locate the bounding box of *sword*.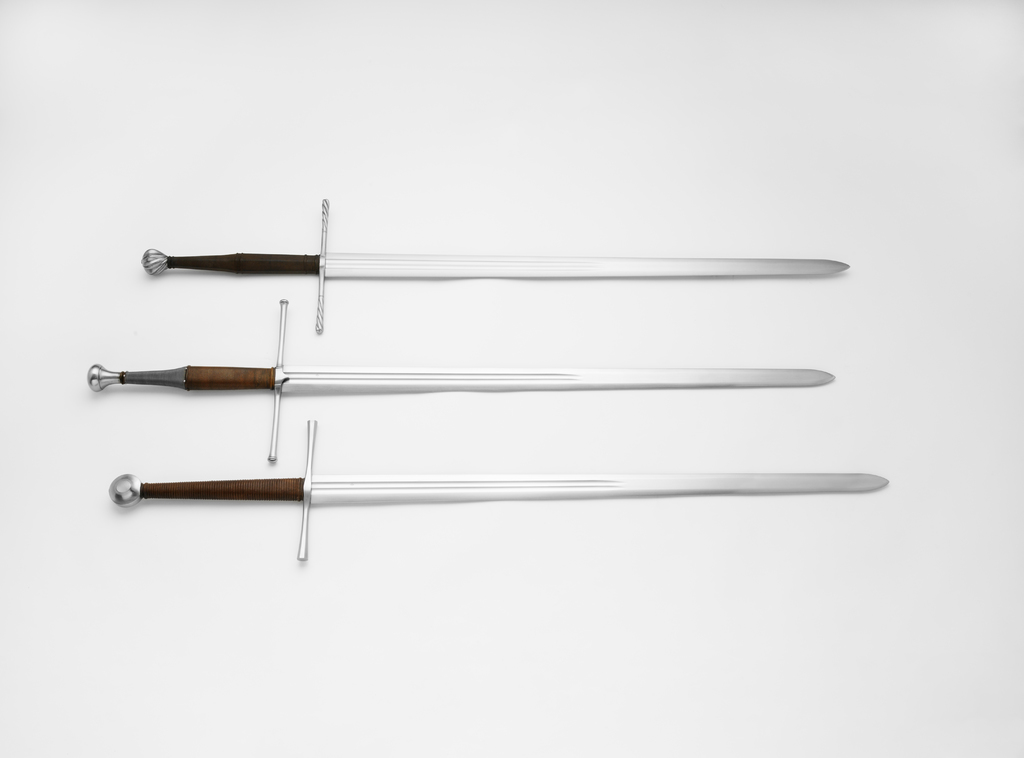
Bounding box: crop(138, 199, 849, 332).
